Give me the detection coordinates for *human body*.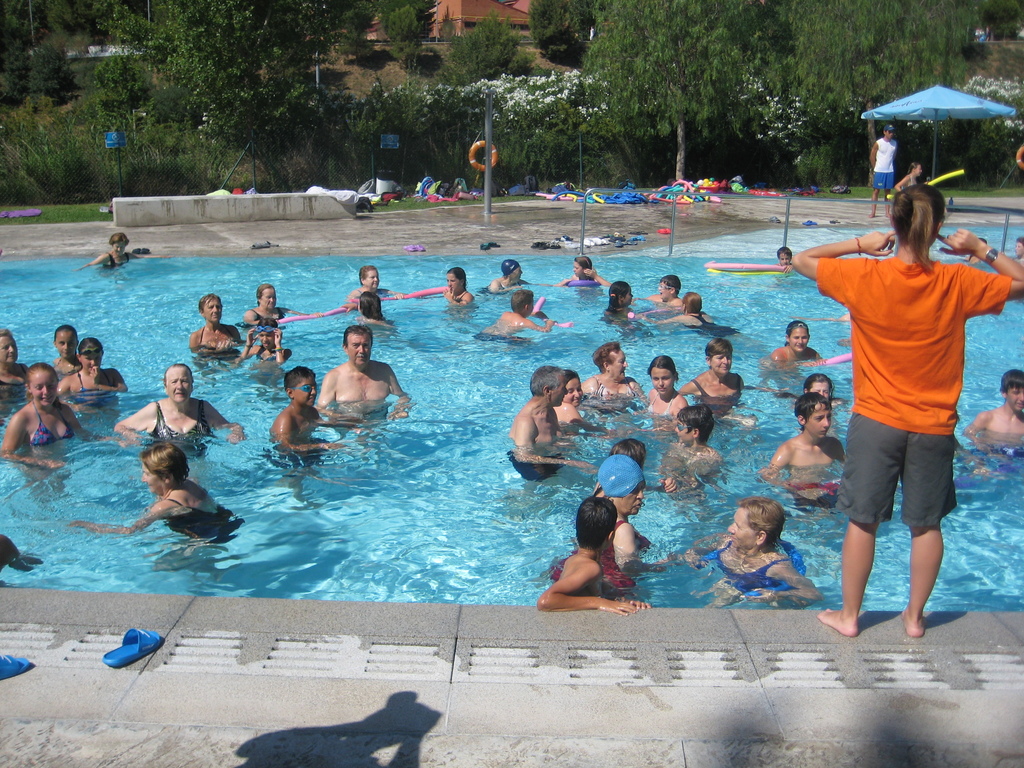
536,495,639,617.
